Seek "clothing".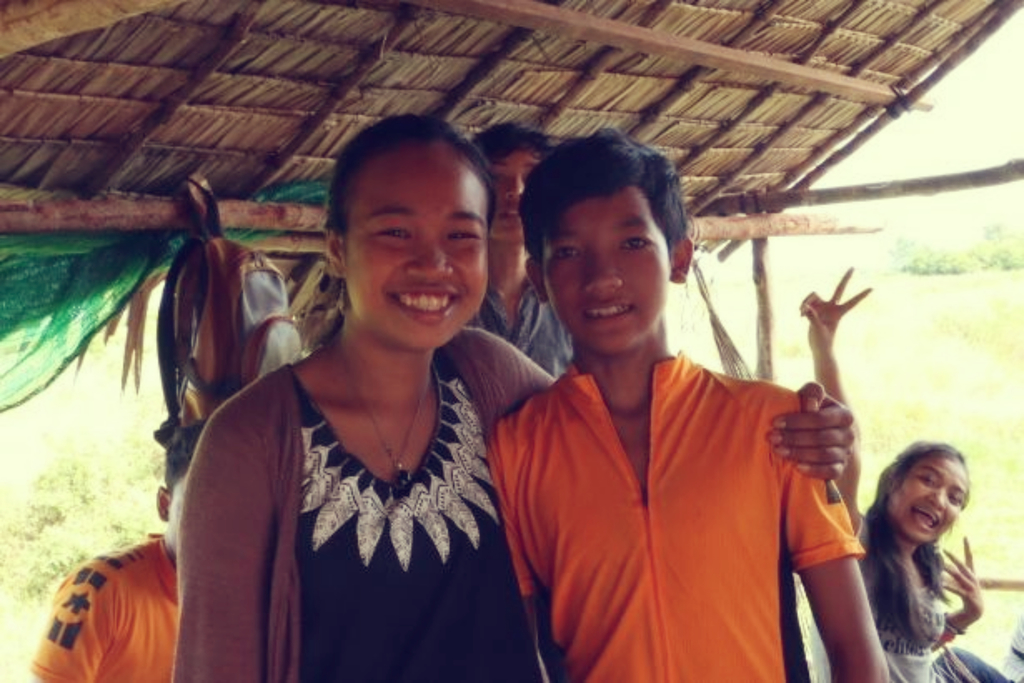
(30, 540, 177, 682).
